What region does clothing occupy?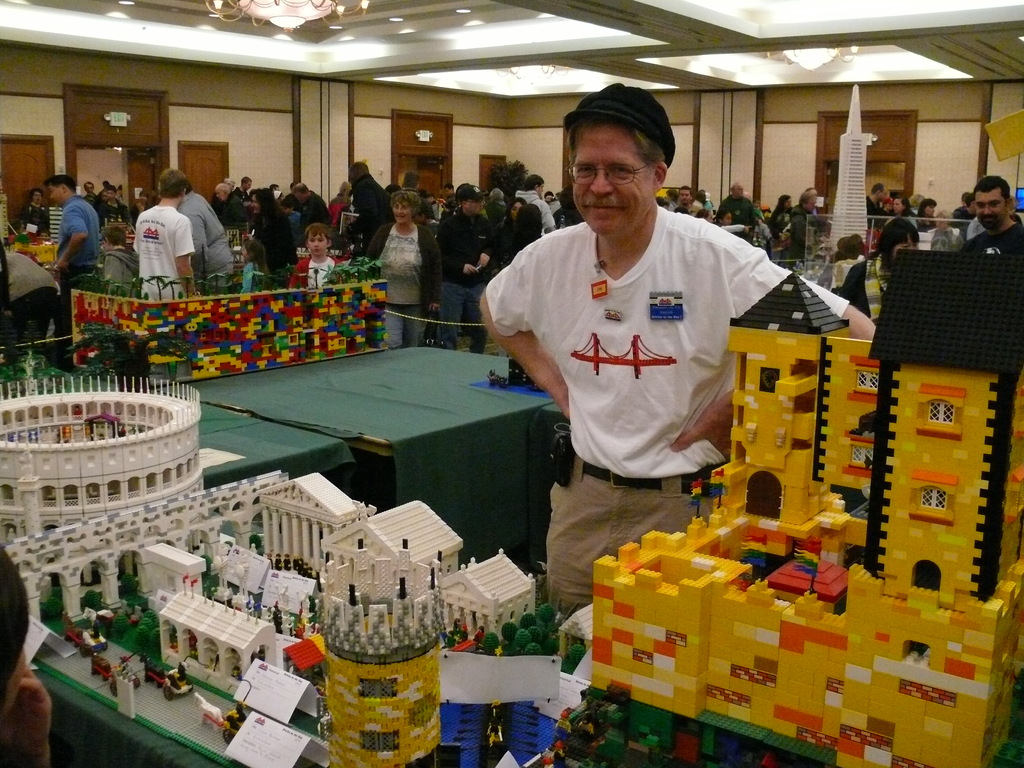
Rect(517, 186, 552, 241).
